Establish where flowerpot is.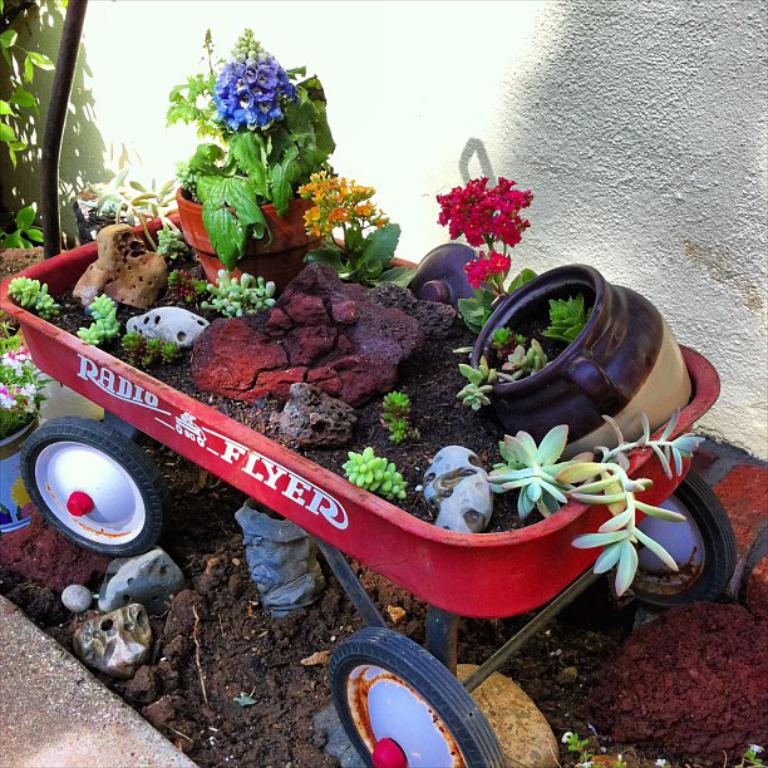
Established at 171/182/333/294.
